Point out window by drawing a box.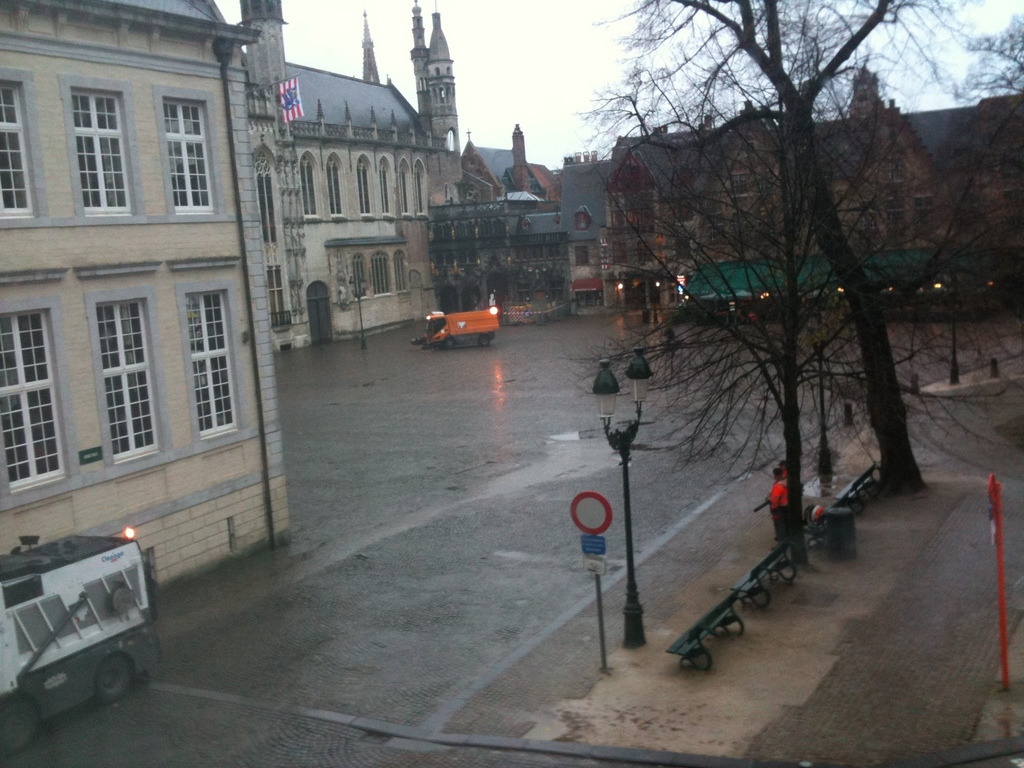
box=[435, 67, 438, 75].
